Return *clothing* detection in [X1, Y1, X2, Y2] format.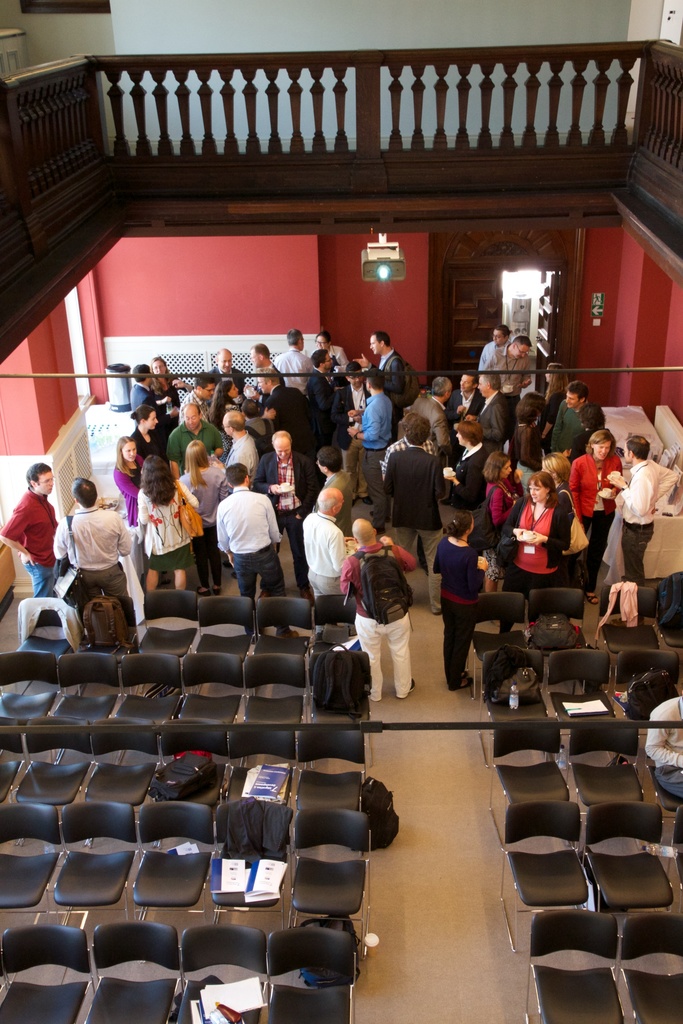
[362, 346, 404, 397].
